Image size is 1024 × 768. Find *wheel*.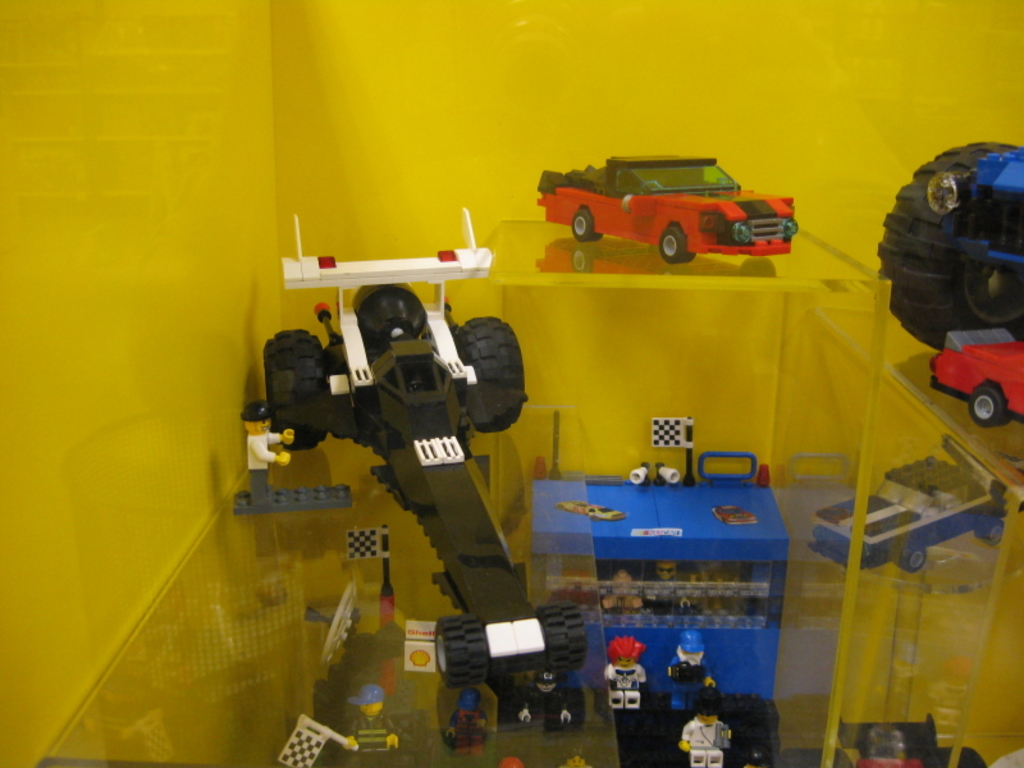
x1=265 y1=329 x2=330 y2=452.
